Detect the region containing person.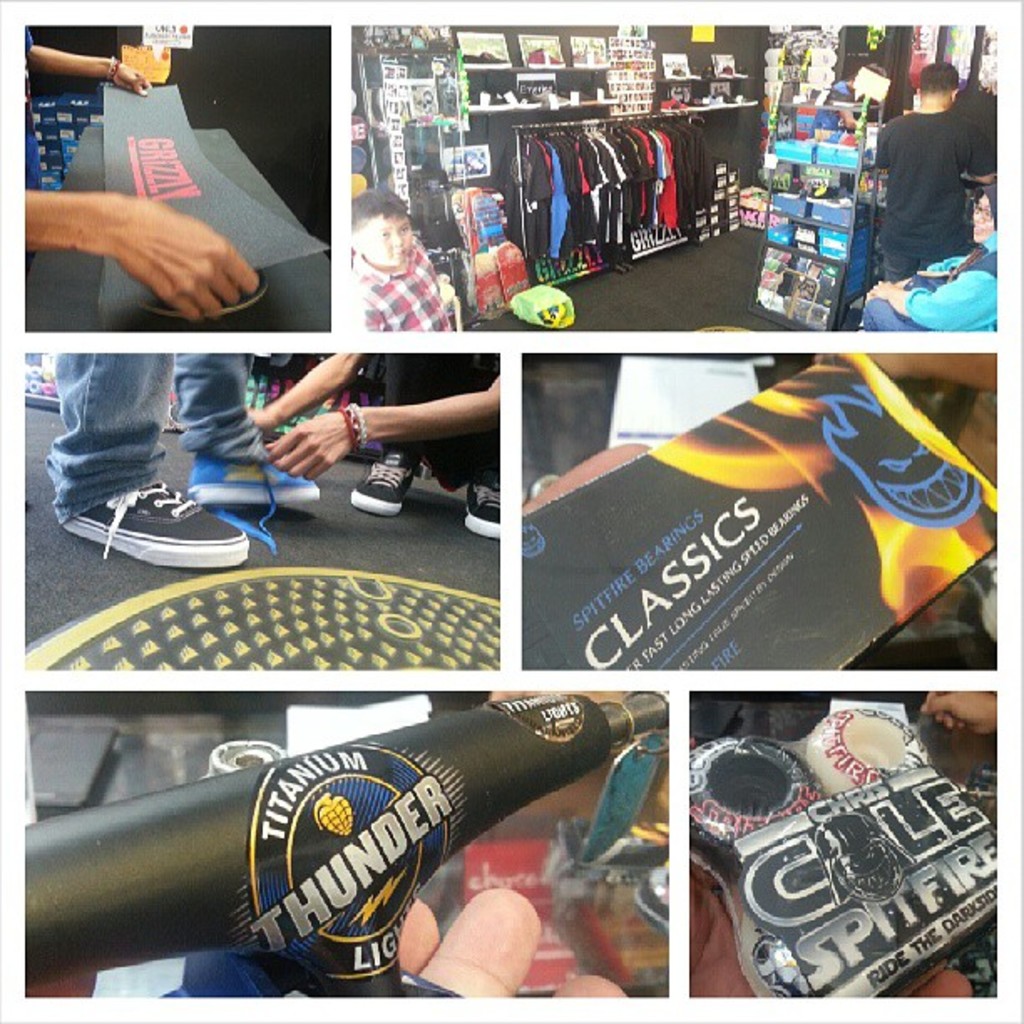
875,54,997,278.
